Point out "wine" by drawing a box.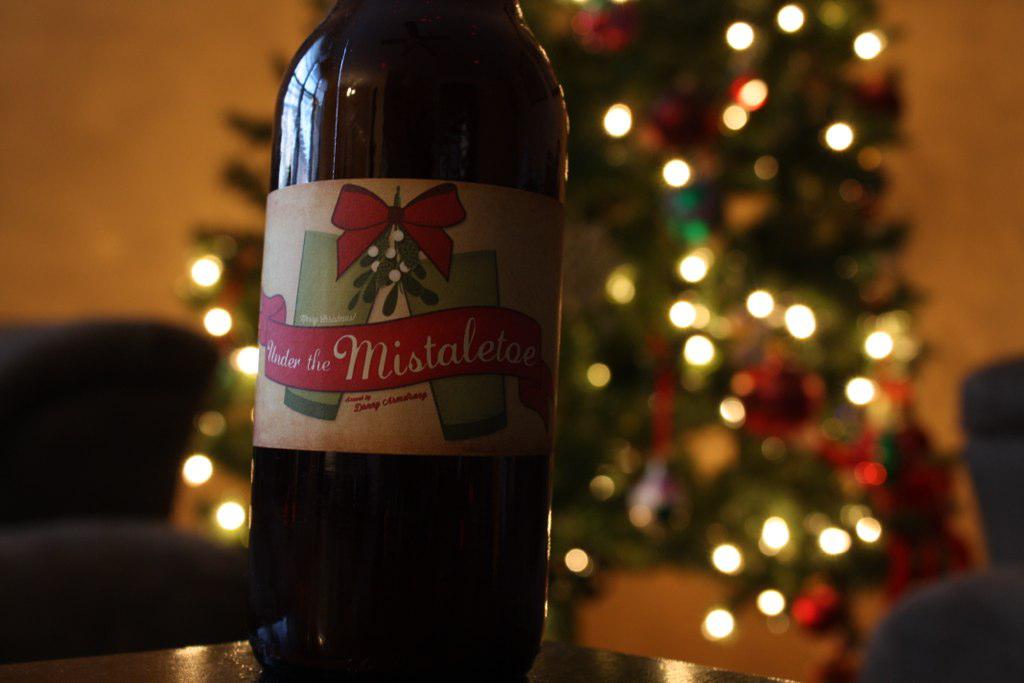
rect(237, 0, 581, 676).
